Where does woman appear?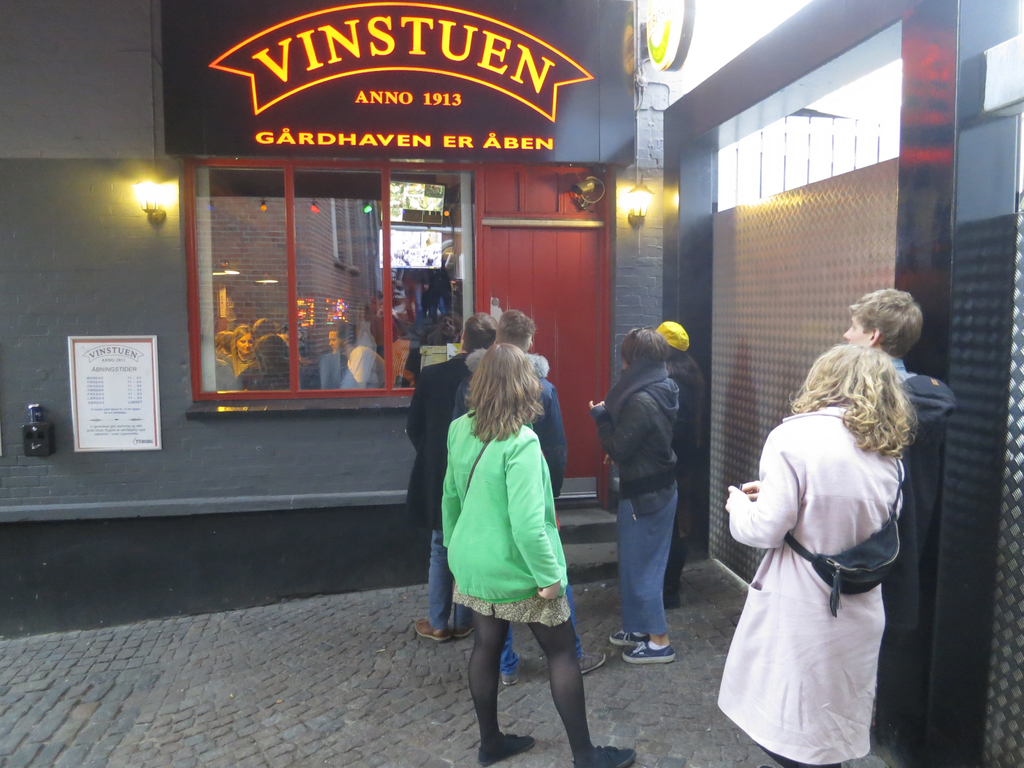
Appears at bbox=(323, 325, 390, 393).
